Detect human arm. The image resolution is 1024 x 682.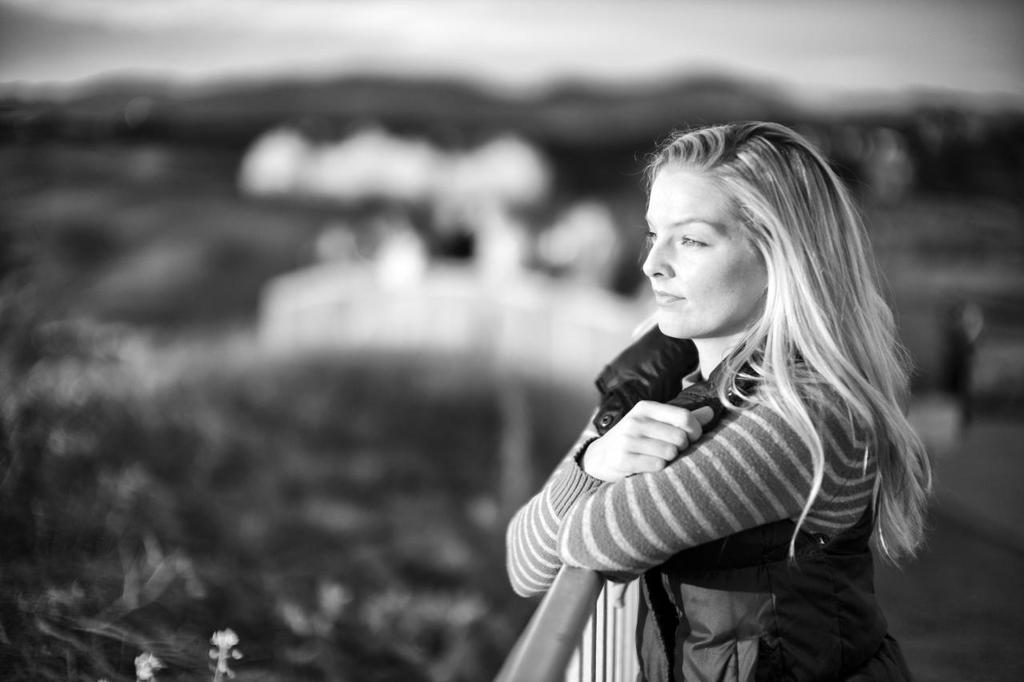
bbox=[558, 383, 854, 567].
